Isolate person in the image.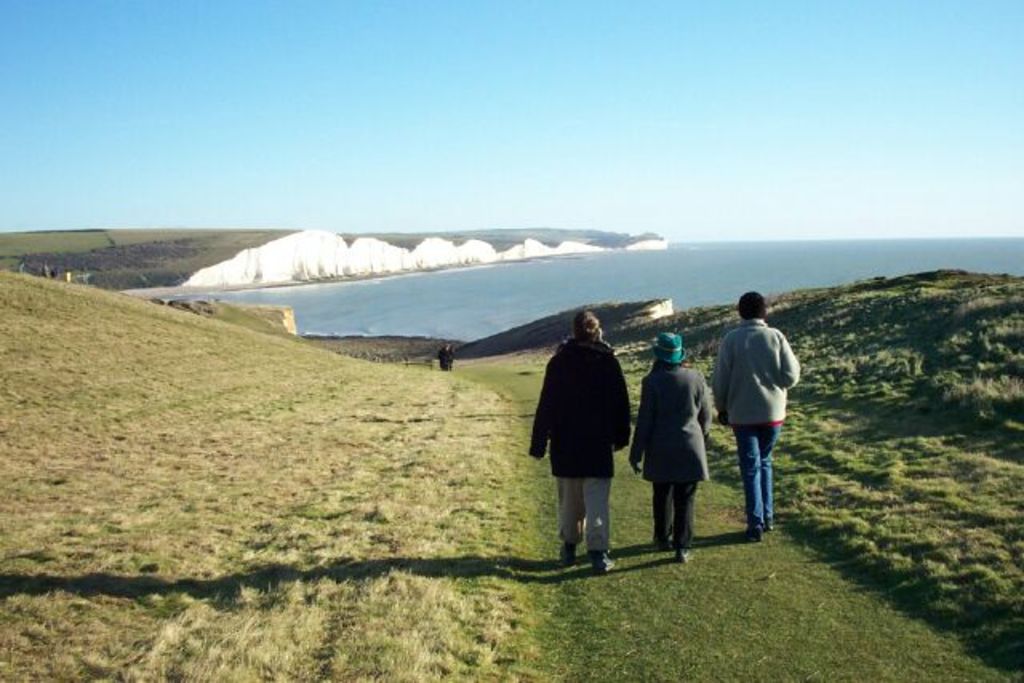
Isolated region: 627 320 720 555.
